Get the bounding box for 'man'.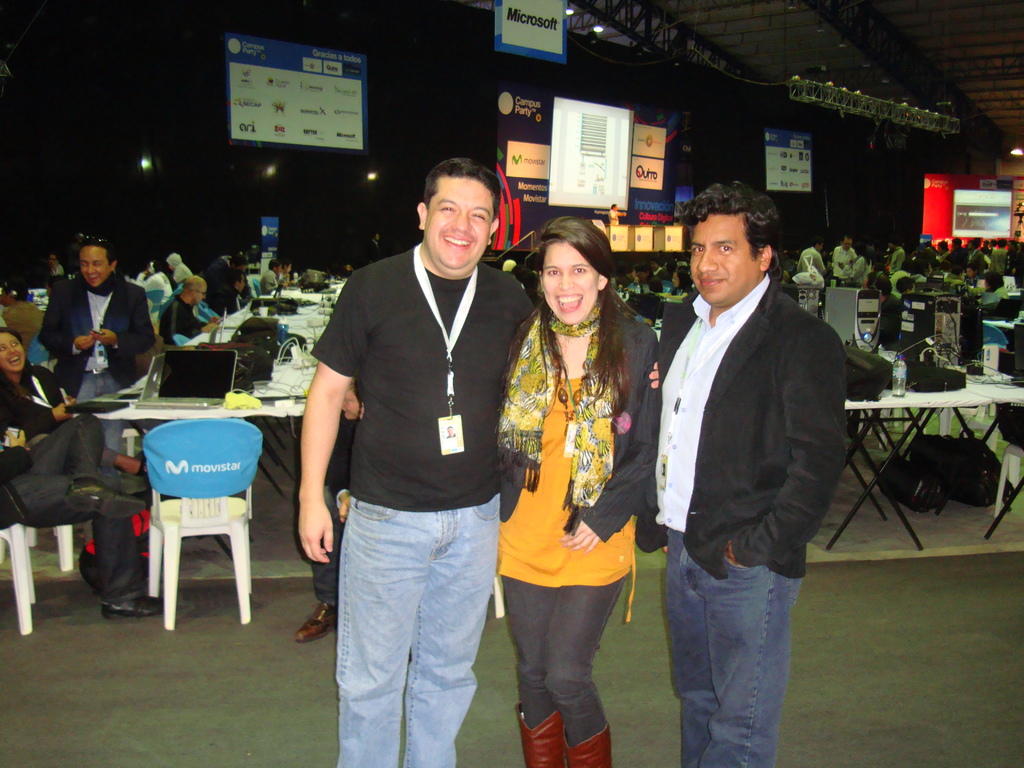
locate(298, 170, 534, 764).
